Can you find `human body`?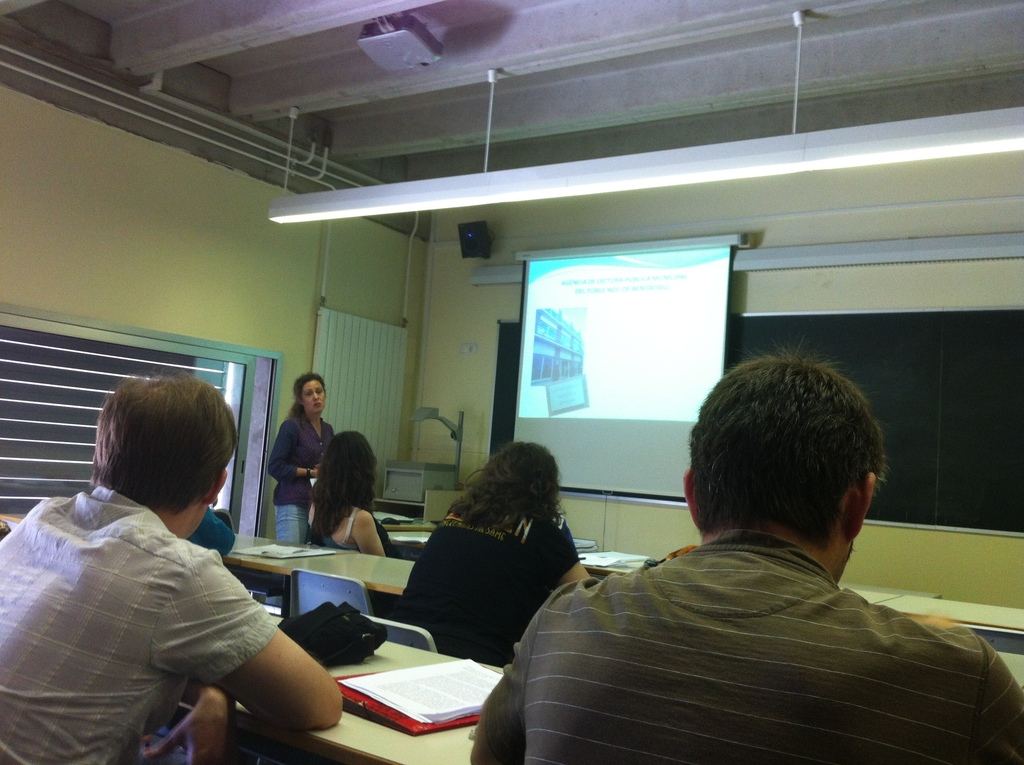
Yes, bounding box: <bbox>469, 531, 1023, 764</bbox>.
